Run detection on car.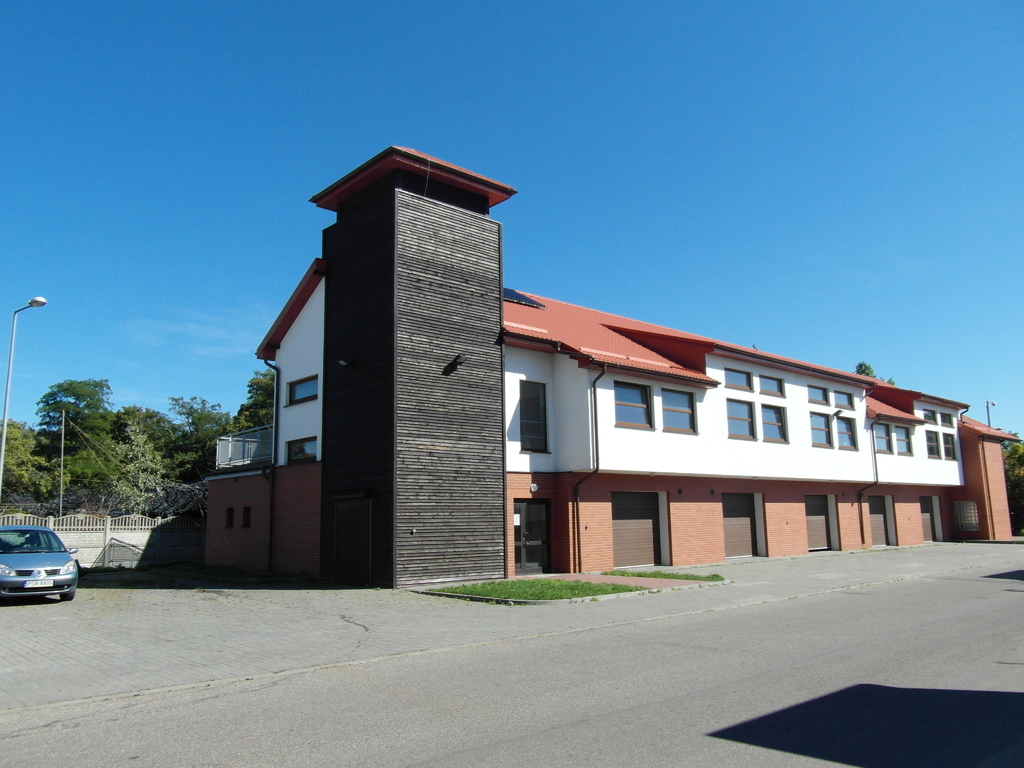
Result: [0, 529, 81, 607].
